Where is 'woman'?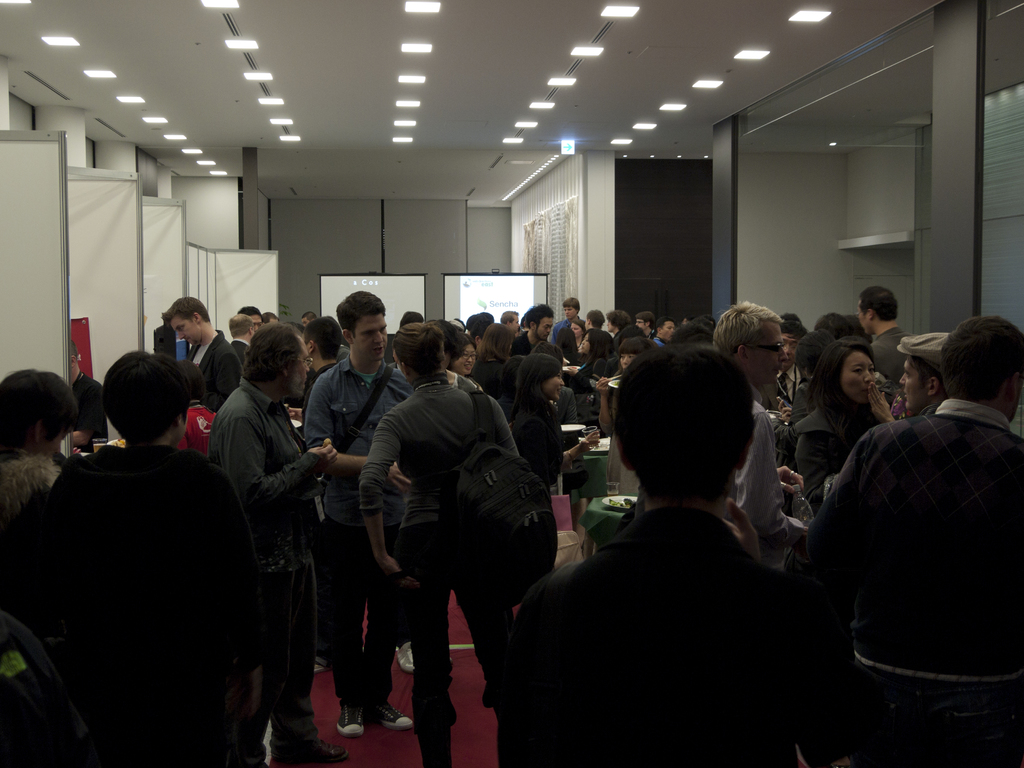
box(469, 319, 511, 406).
